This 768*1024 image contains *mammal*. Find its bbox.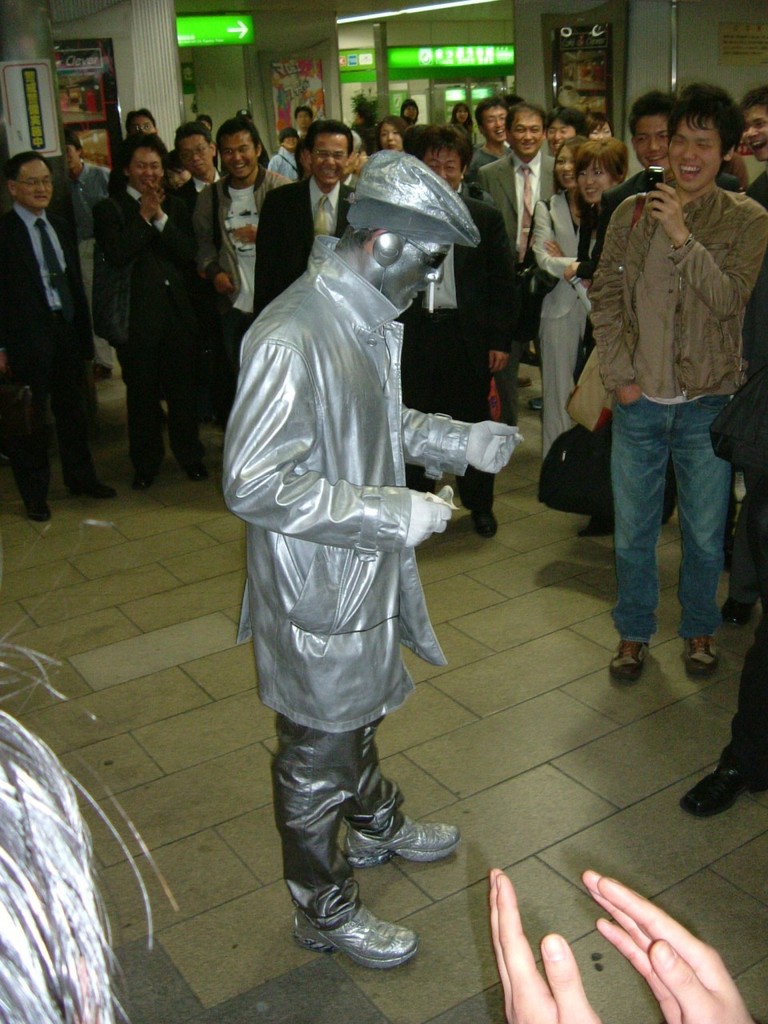
591,131,678,559.
